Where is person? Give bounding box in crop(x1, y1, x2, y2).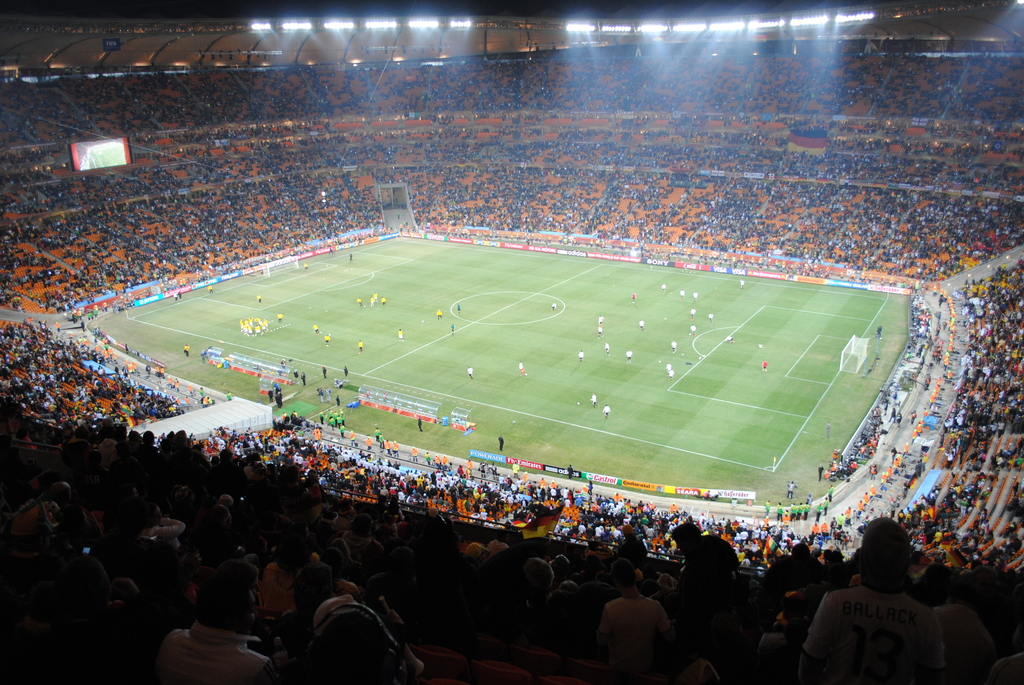
crop(598, 324, 604, 336).
